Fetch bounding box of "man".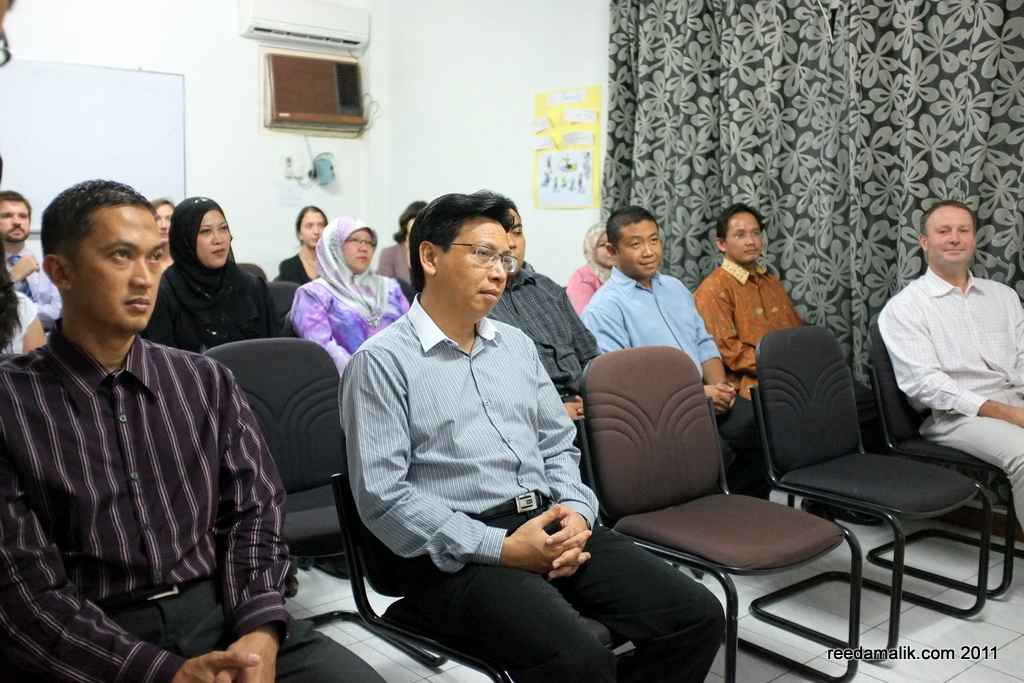
Bbox: (695,199,871,454).
